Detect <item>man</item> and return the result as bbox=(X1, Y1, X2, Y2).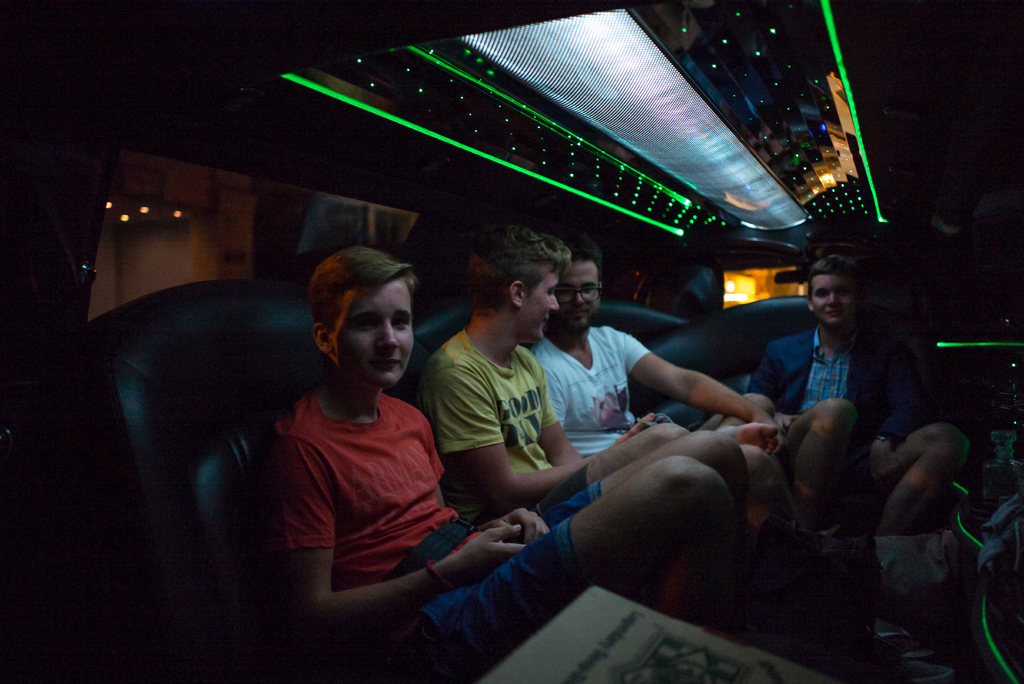
bbox=(527, 237, 784, 469).
